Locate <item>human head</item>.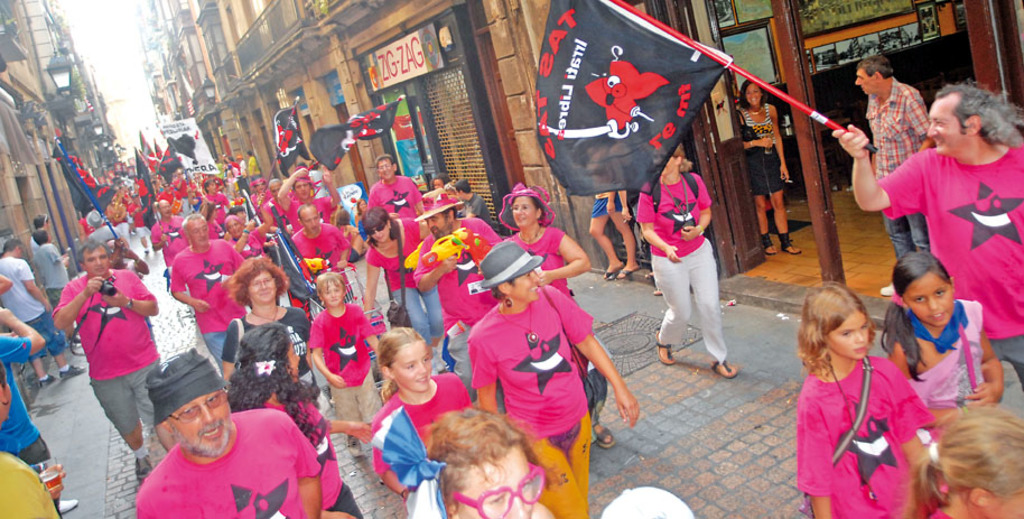
Bounding box: region(599, 488, 693, 518).
